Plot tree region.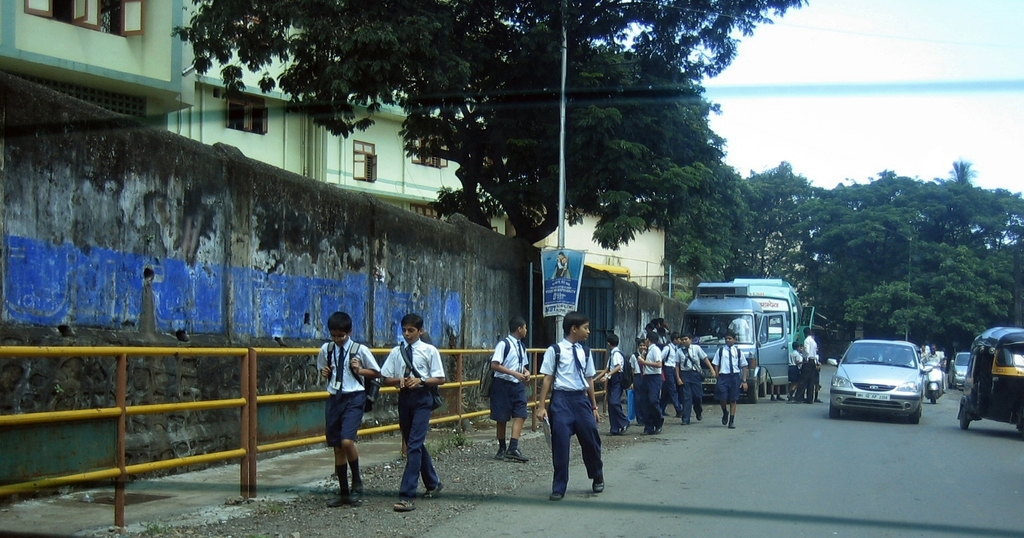
Plotted at region(665, 157, 814, 319).
